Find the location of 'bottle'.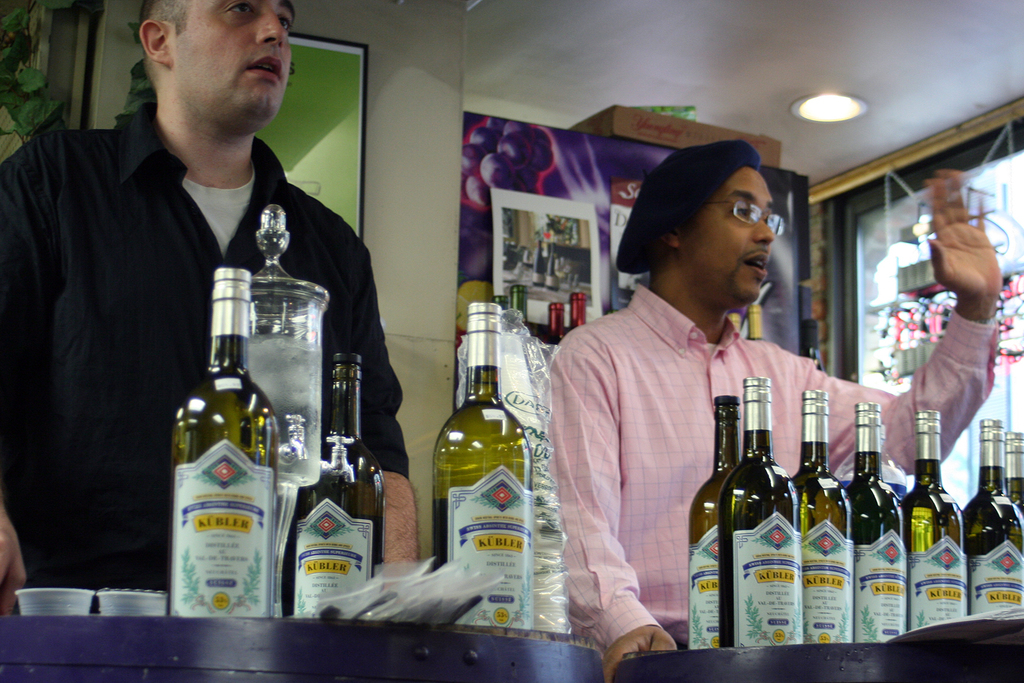
Location: <box>847,402,912,647</box>.
